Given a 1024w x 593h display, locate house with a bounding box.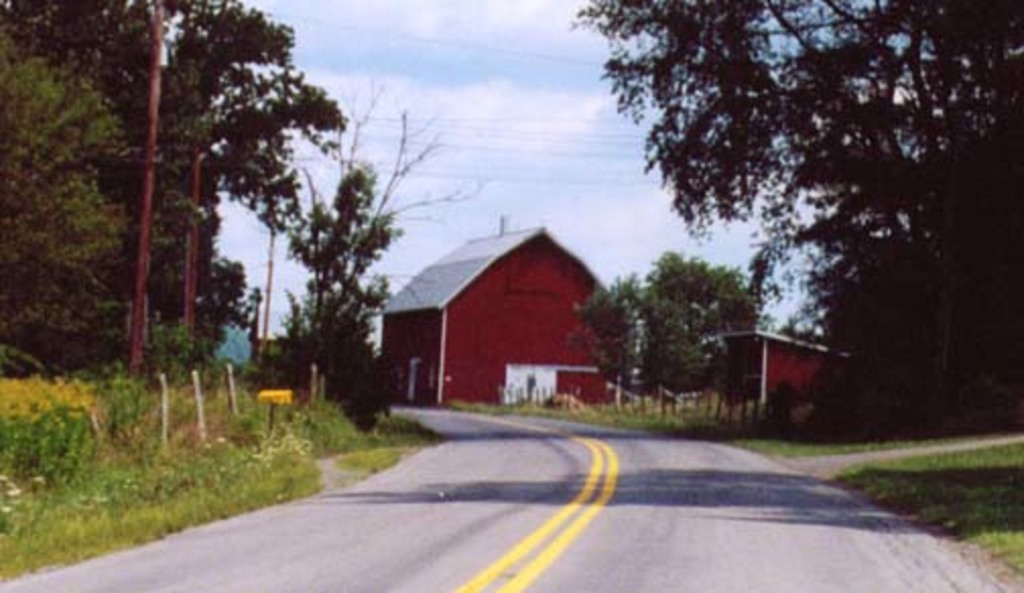
Located: (x1=715, y1=331, x2=845, y2=412).
